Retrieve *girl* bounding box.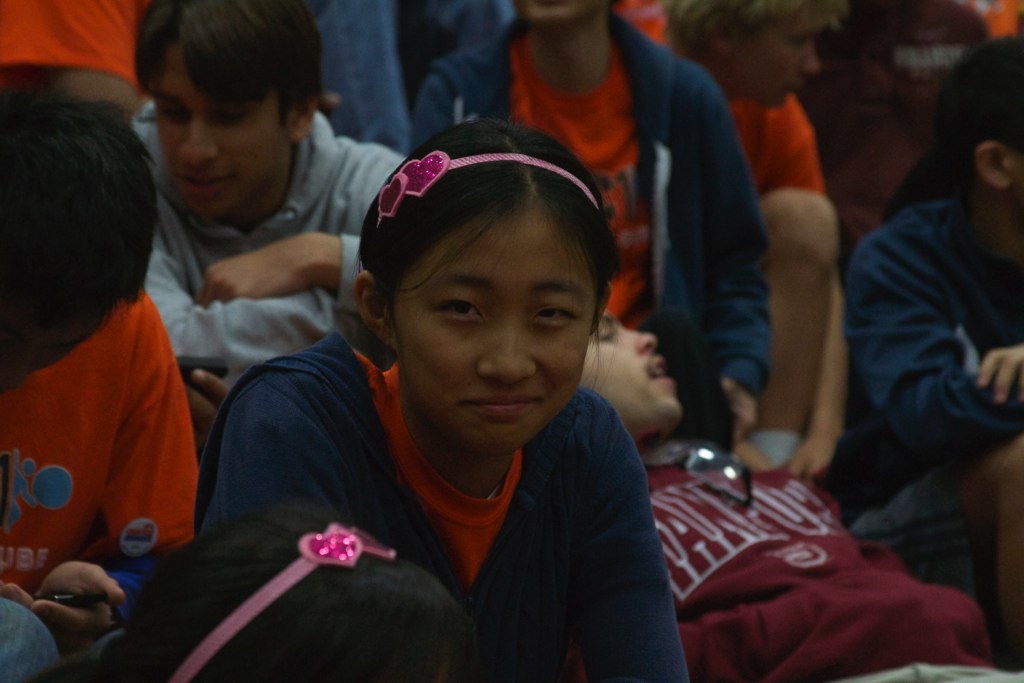
Bounding box: <bbox>35, 490, 478, 682</bbox>.
